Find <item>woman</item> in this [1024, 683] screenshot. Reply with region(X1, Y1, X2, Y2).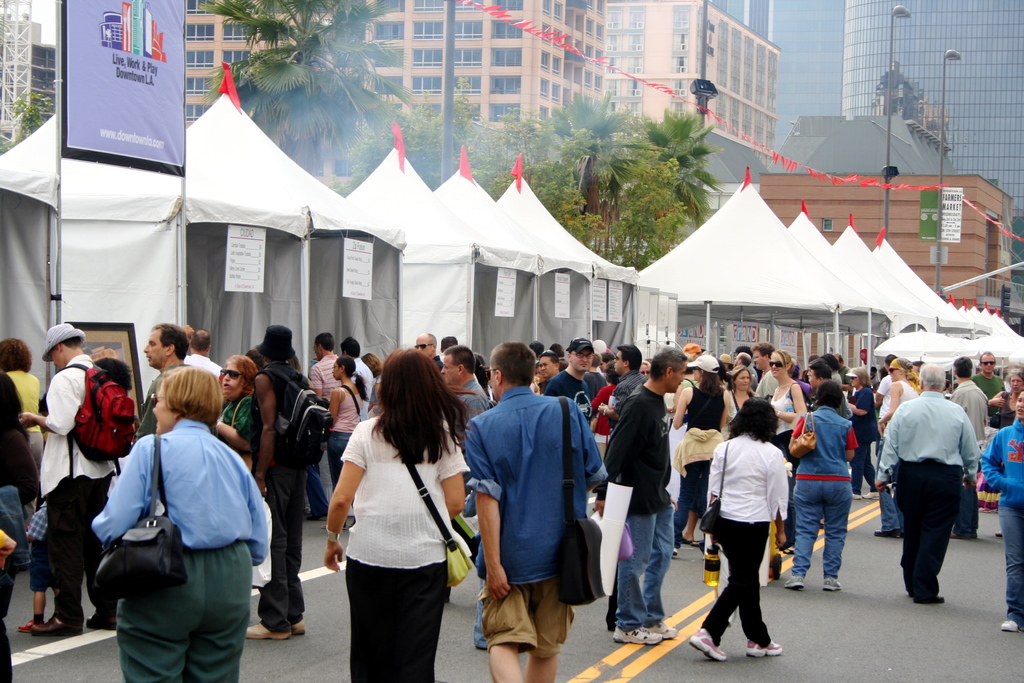
region(92, 359, 264, 682).
